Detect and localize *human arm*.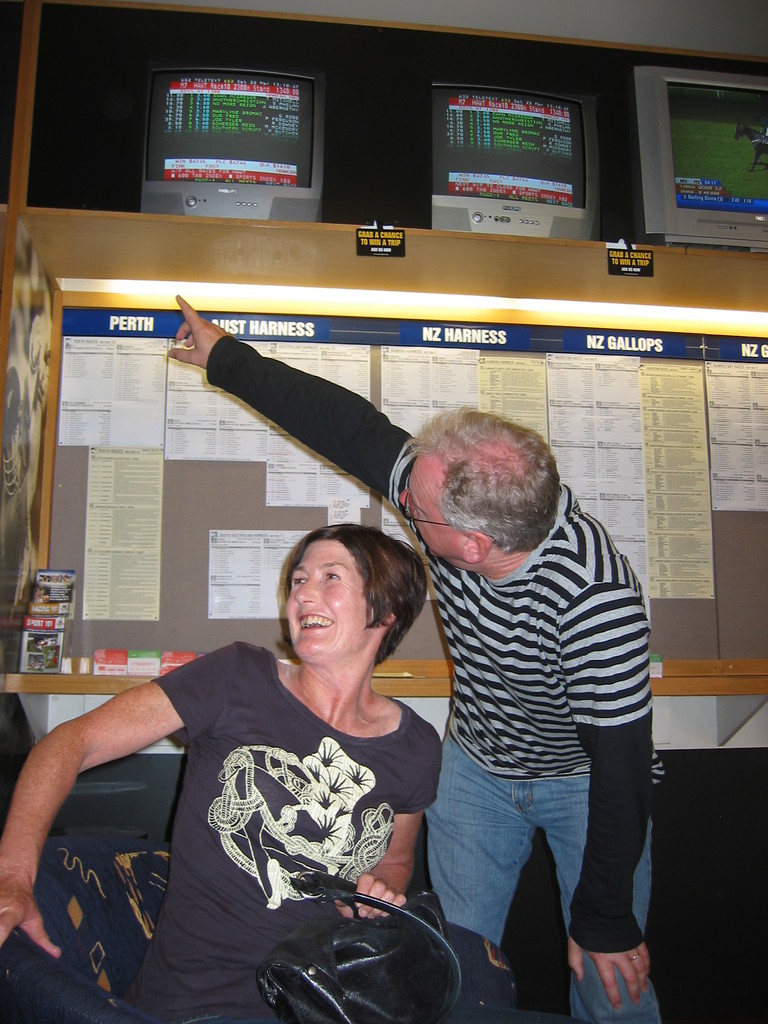
Localized at <bbox>150, 276, 415, 507</bbox>.
